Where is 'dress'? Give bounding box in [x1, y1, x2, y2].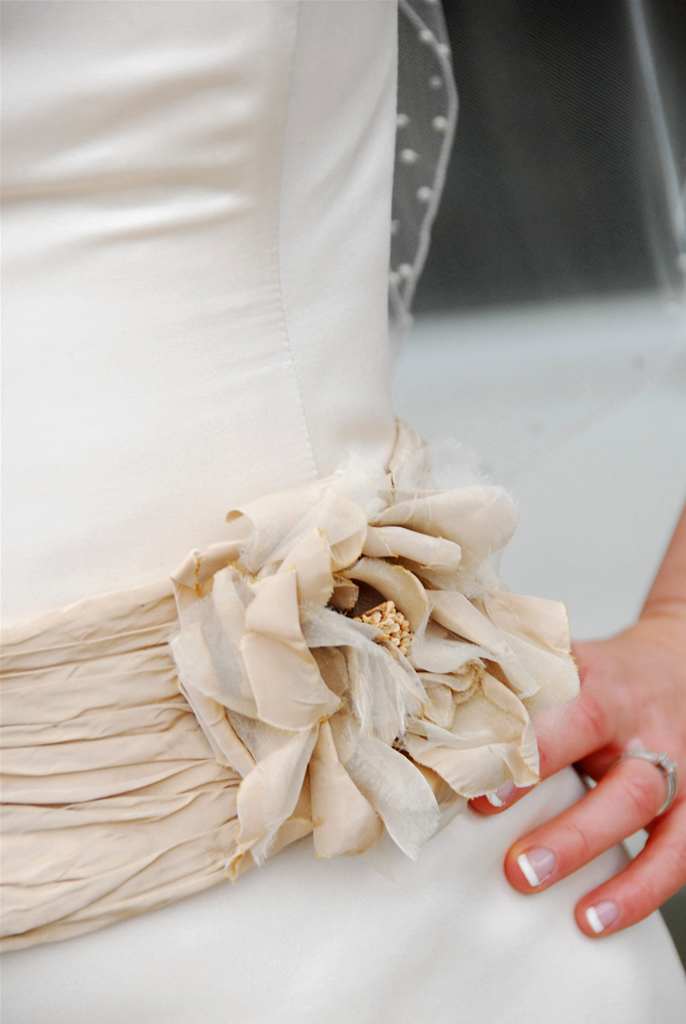
[0, 0, 685, 1023].
